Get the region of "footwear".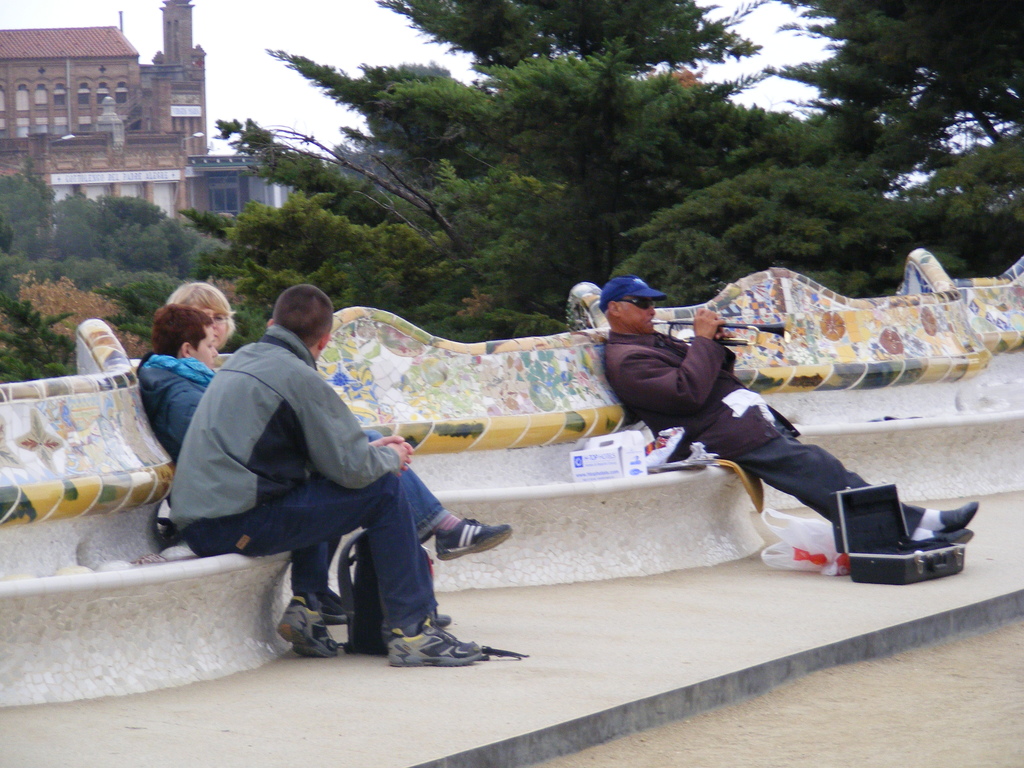
435/518/513/561.
